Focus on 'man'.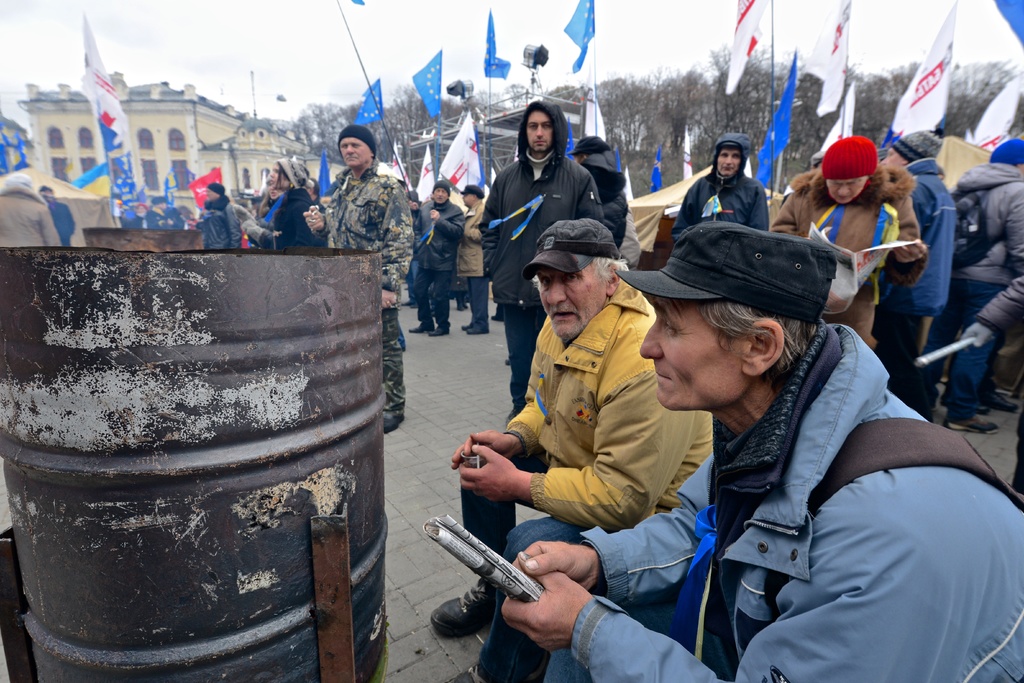
Focused at l=430, t=216, r=712, b=682.
